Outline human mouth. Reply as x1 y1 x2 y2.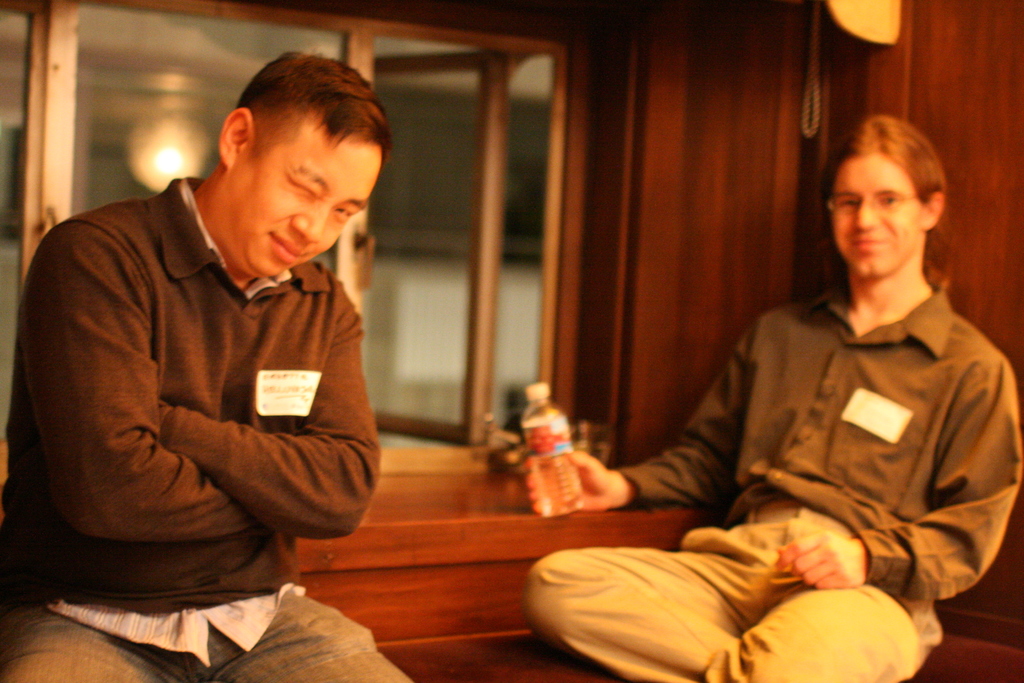
844 231 892 257.
